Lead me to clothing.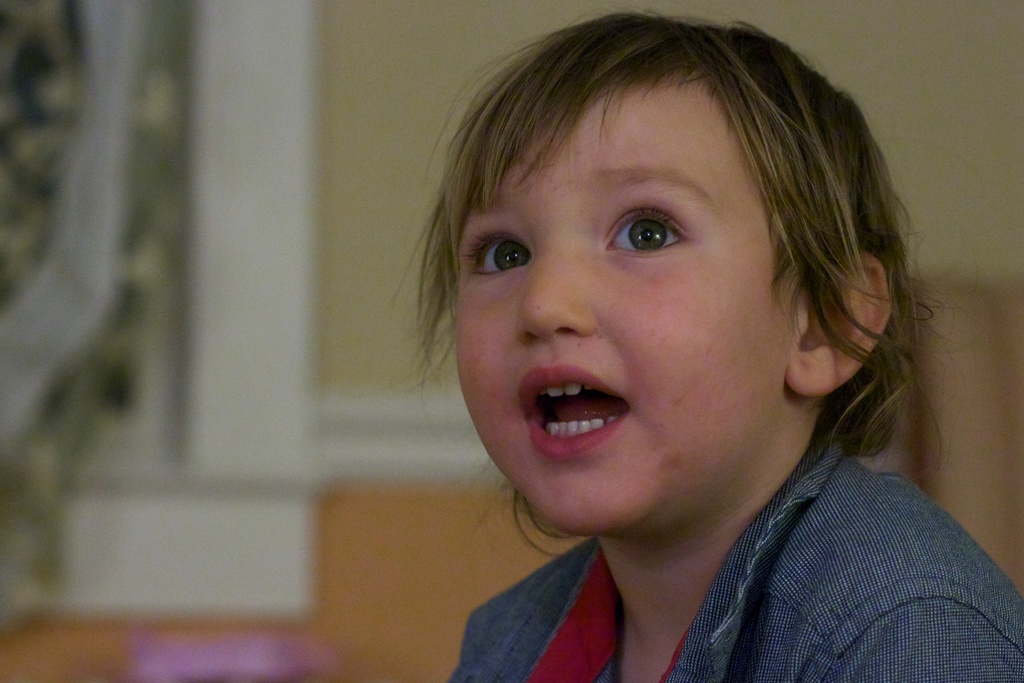
Lead to 445/427/1021/682.
